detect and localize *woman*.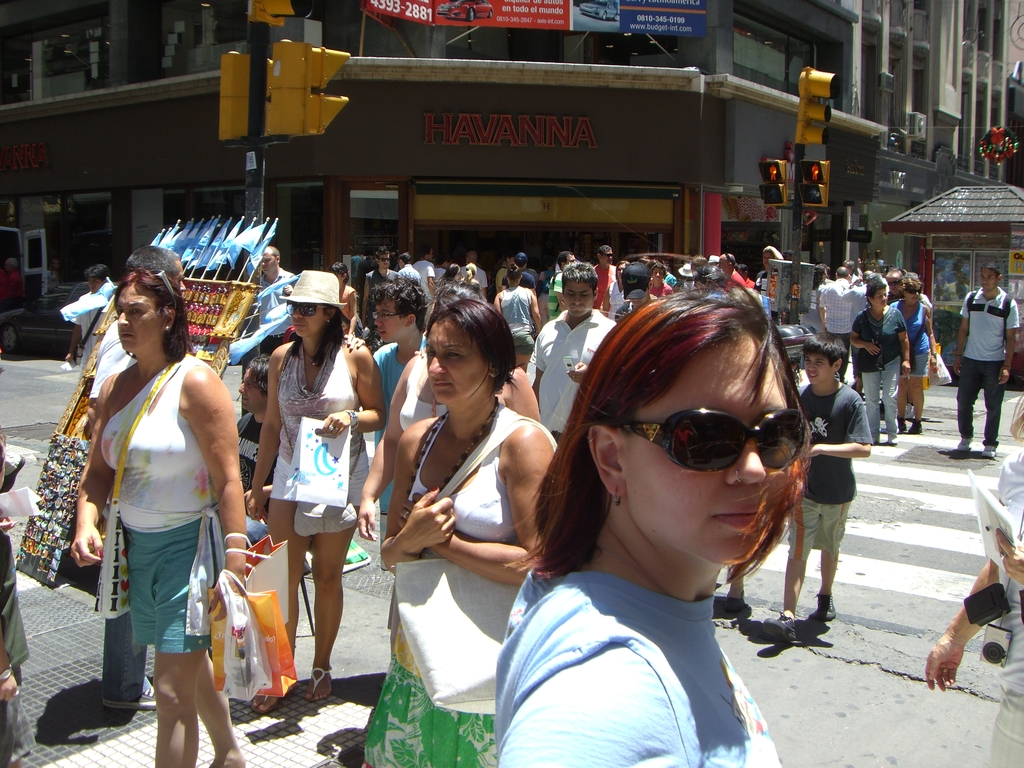
Localized at (left=68, top=274, right=254, bottom=767).
